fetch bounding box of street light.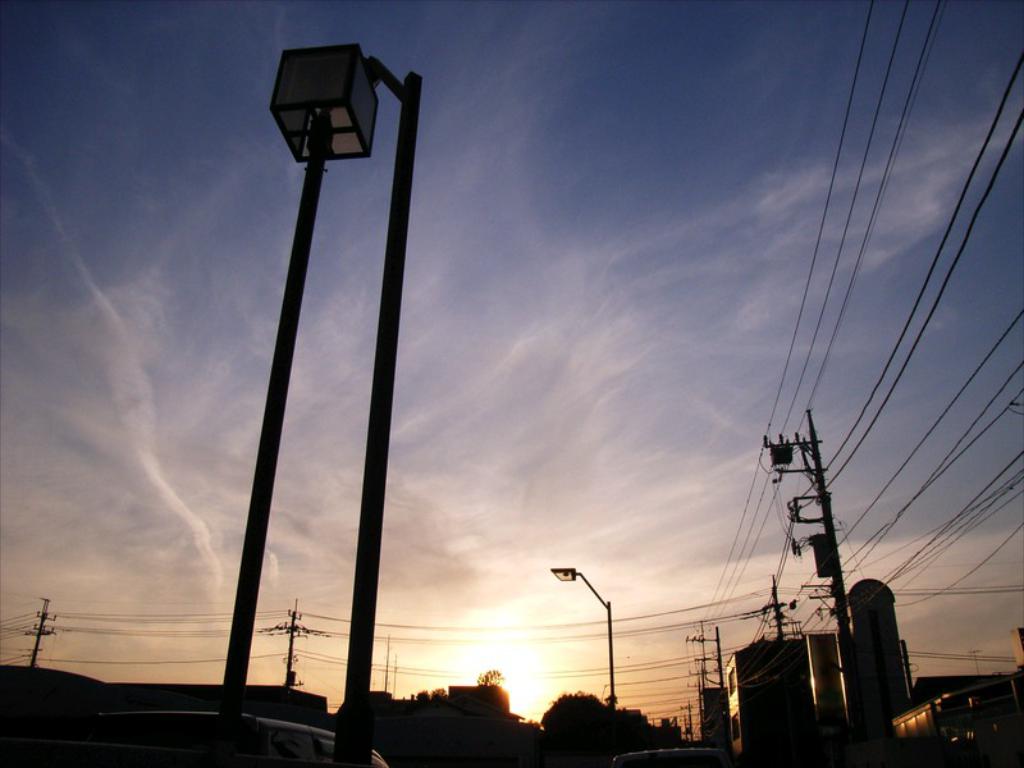
Bbox: l=219, t=45, r=422, b=767.
